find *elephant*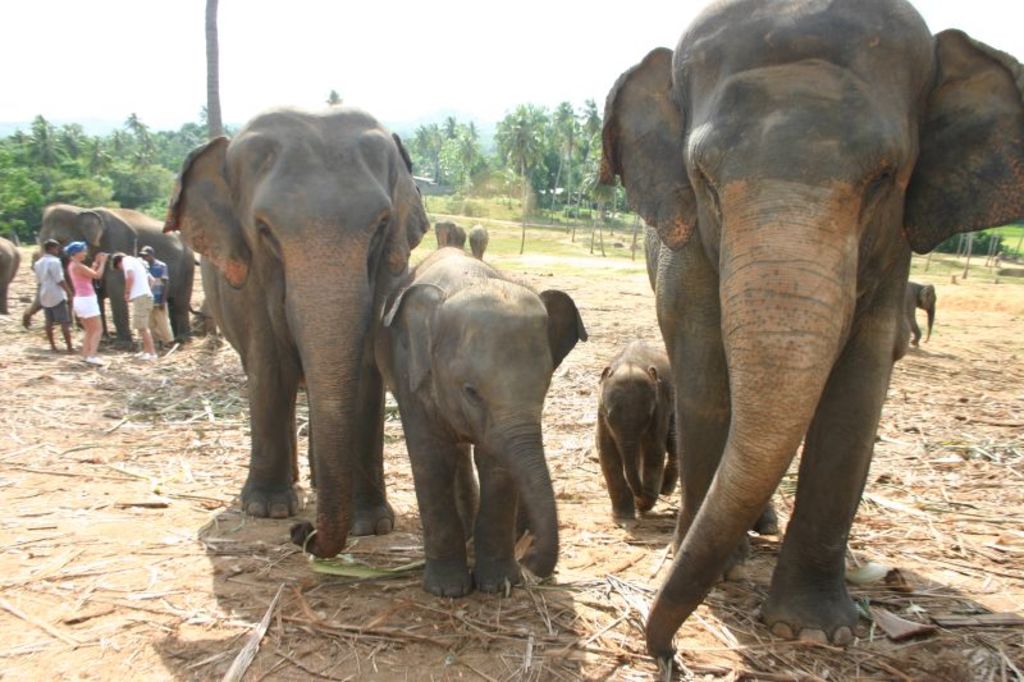
l=434, t=223, r=471, b=255
